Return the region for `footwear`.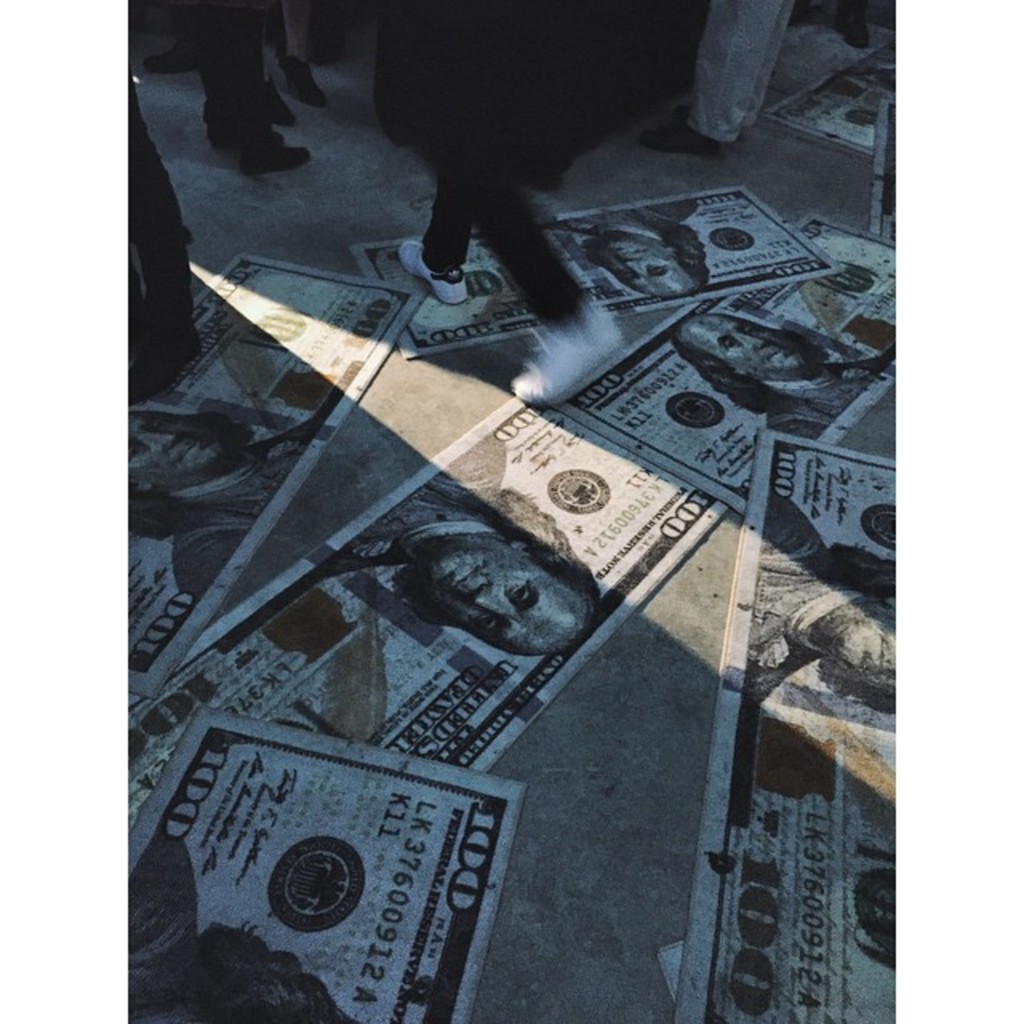
box=[645, 123, 722, 162].
